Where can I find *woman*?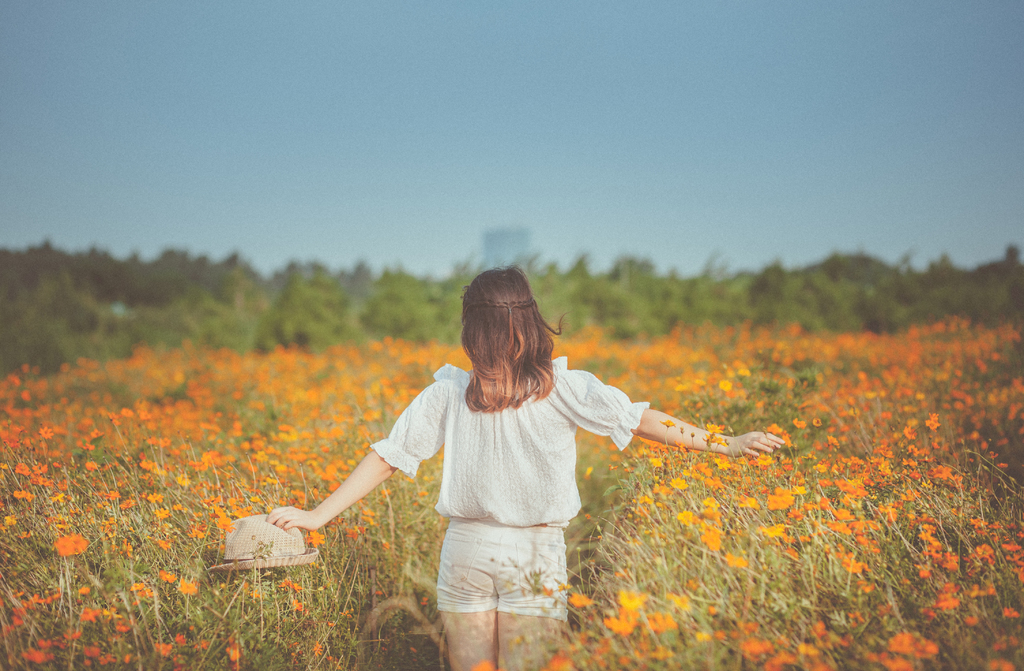
You can find it at select_region(261, 265, 787, 670).
